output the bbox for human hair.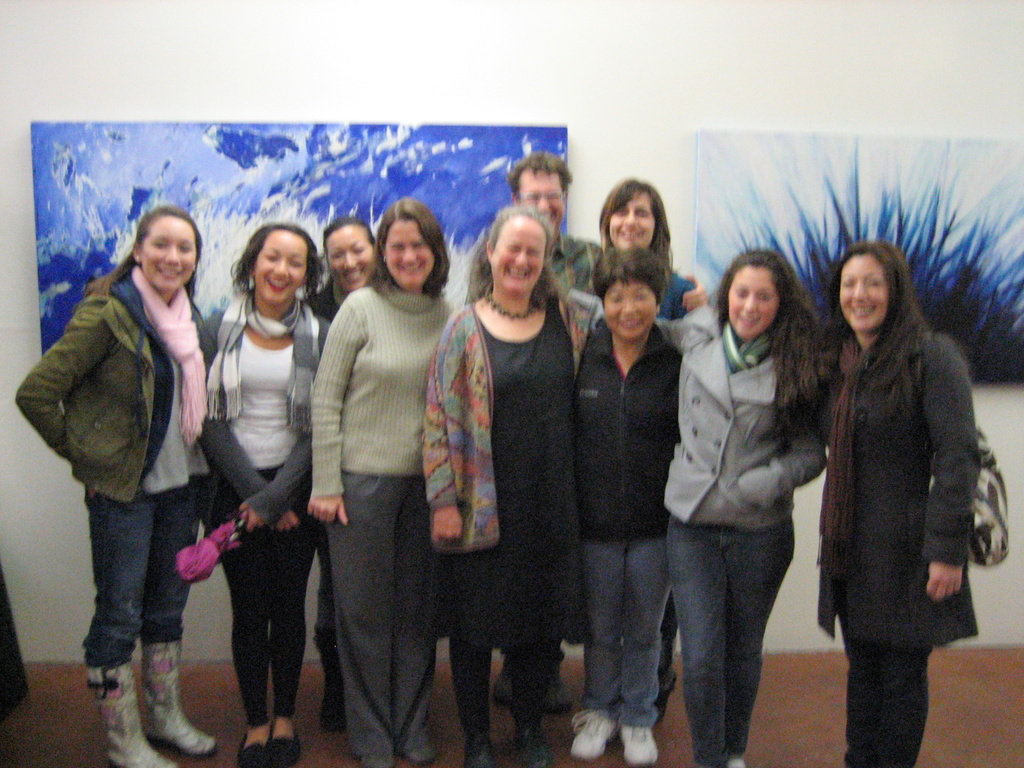
box=[321, 214, 377, 250].
